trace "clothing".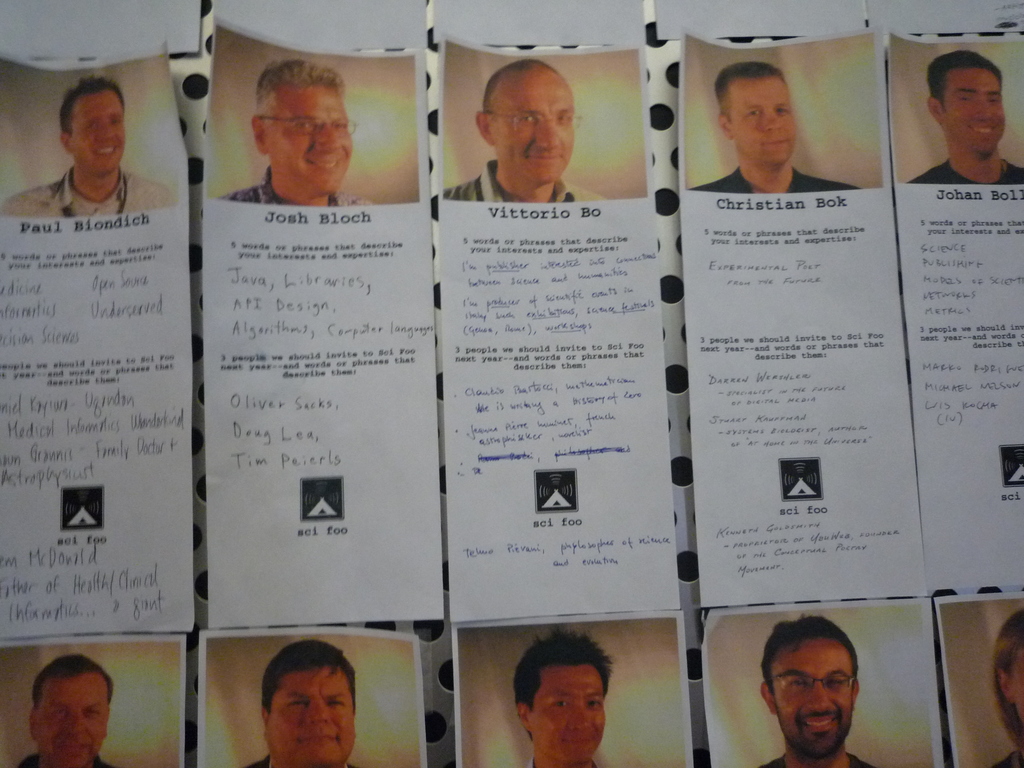
Traced to [left=913, top=161, right=1023, bottom=191].
